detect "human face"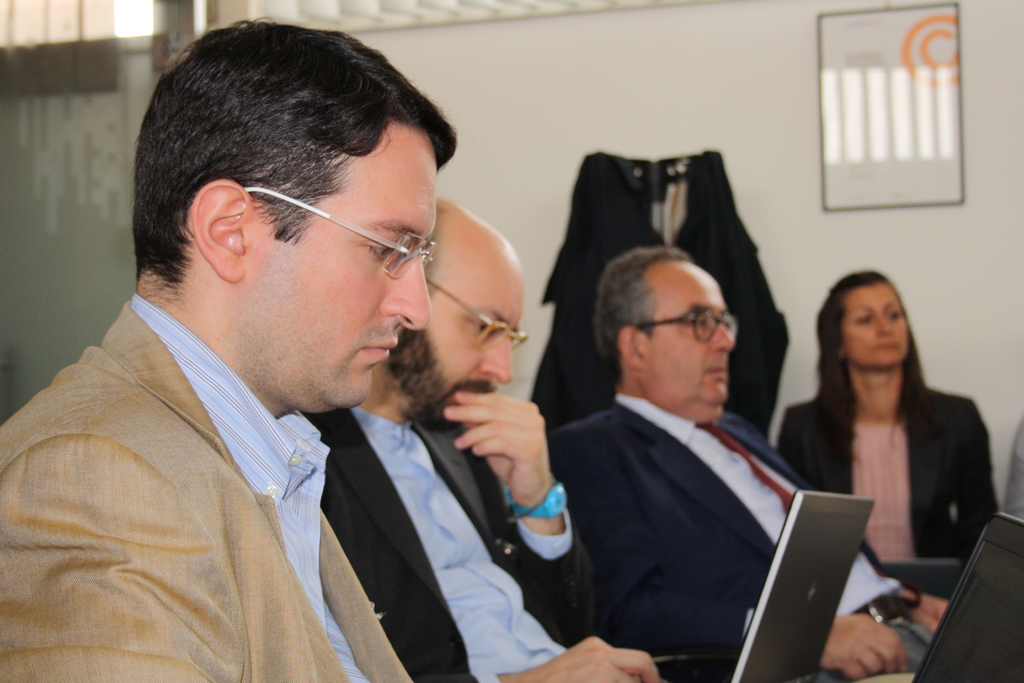
bbox=(388, 253, 529, 428)
